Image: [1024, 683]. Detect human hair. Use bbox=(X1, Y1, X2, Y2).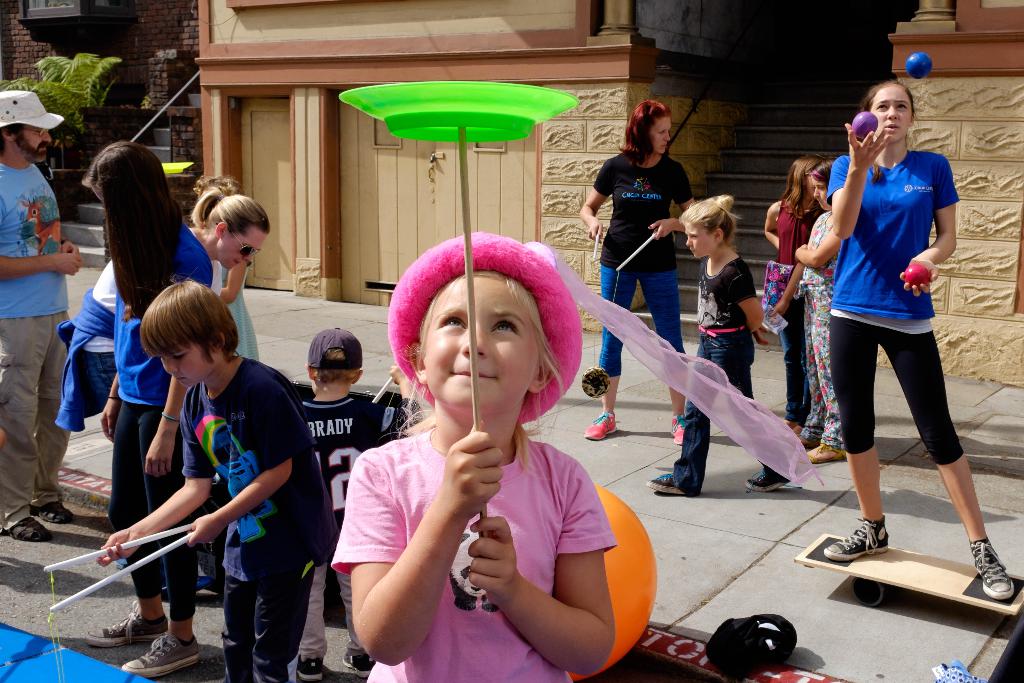
bbox=(307, 346, 360, 379).
